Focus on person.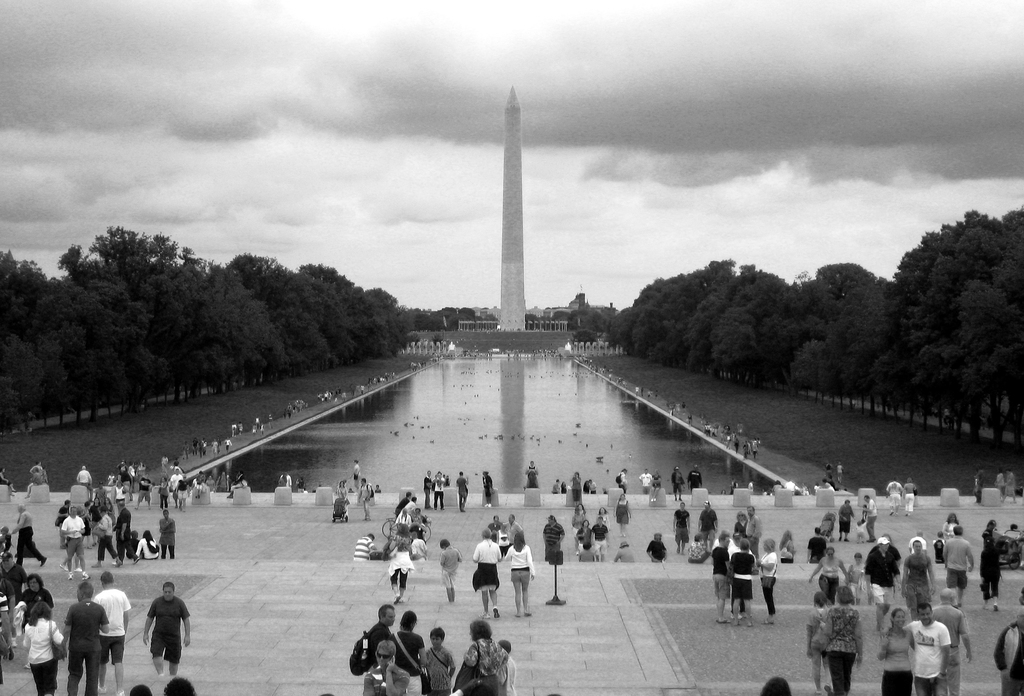
Focused at 142/583/192/675.
